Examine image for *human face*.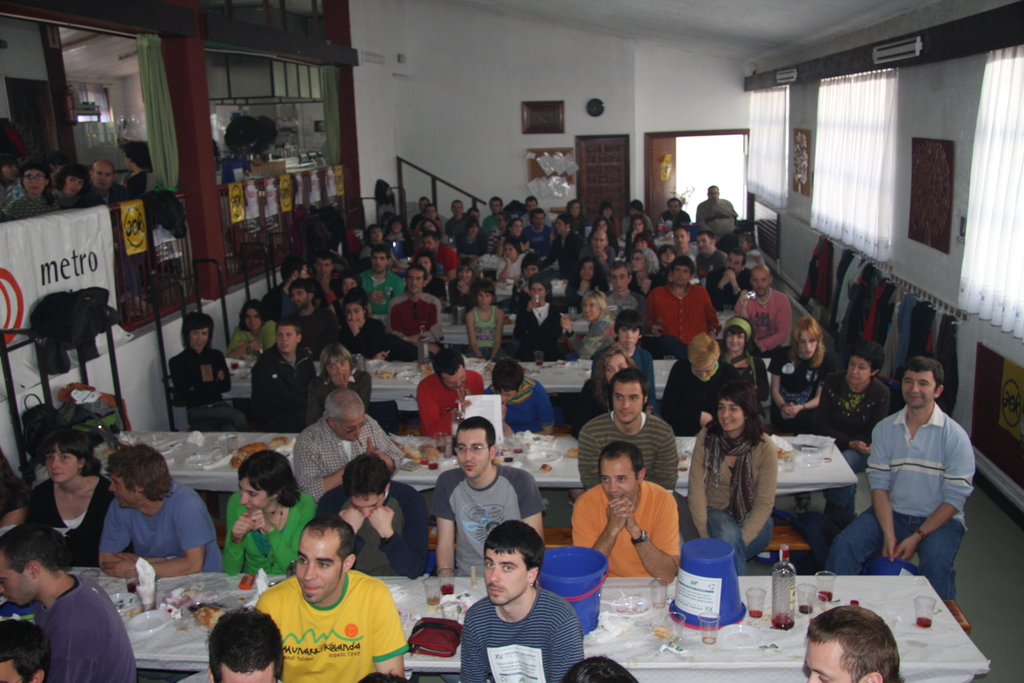
Examination result: box(532, 284, 546, 300).
